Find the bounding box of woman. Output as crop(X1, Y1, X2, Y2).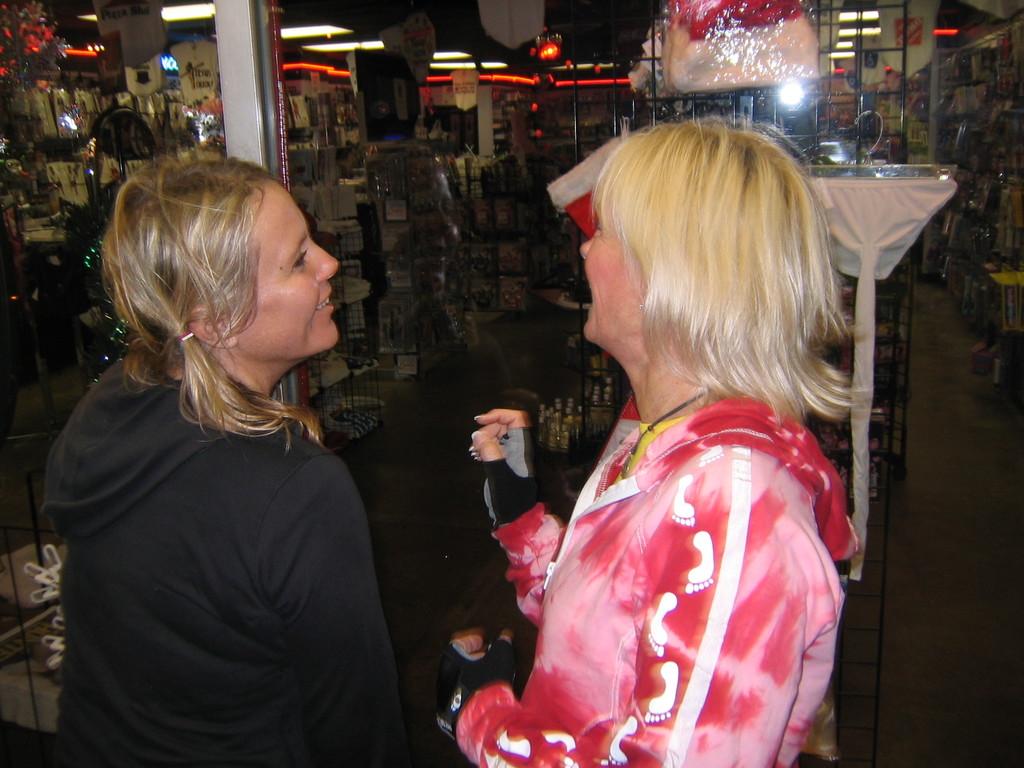
crop(37, 141, 406, 767).
